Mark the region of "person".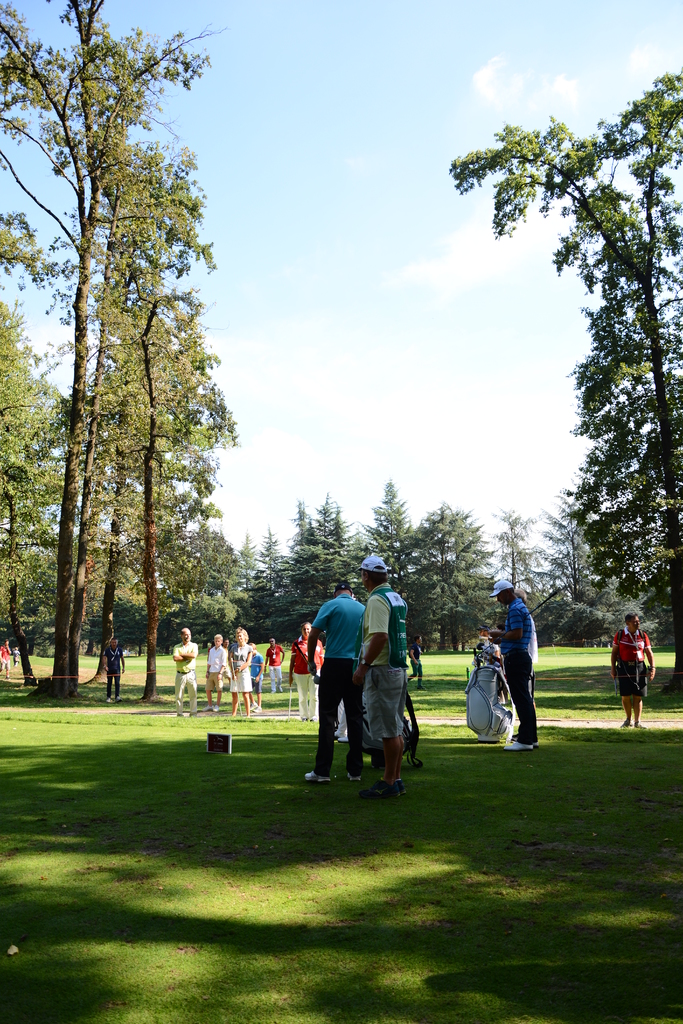
Region: x1=10, y1=646, x2=19, y2=668.
